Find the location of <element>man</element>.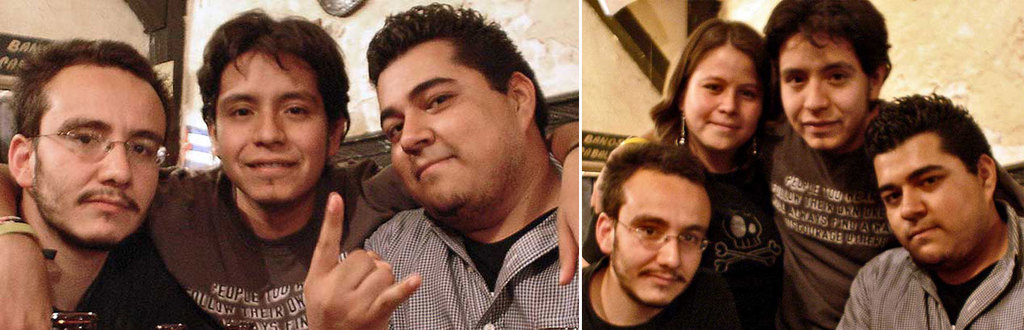
Location: x1=833, y1=94, x2=1022, y2=329.
